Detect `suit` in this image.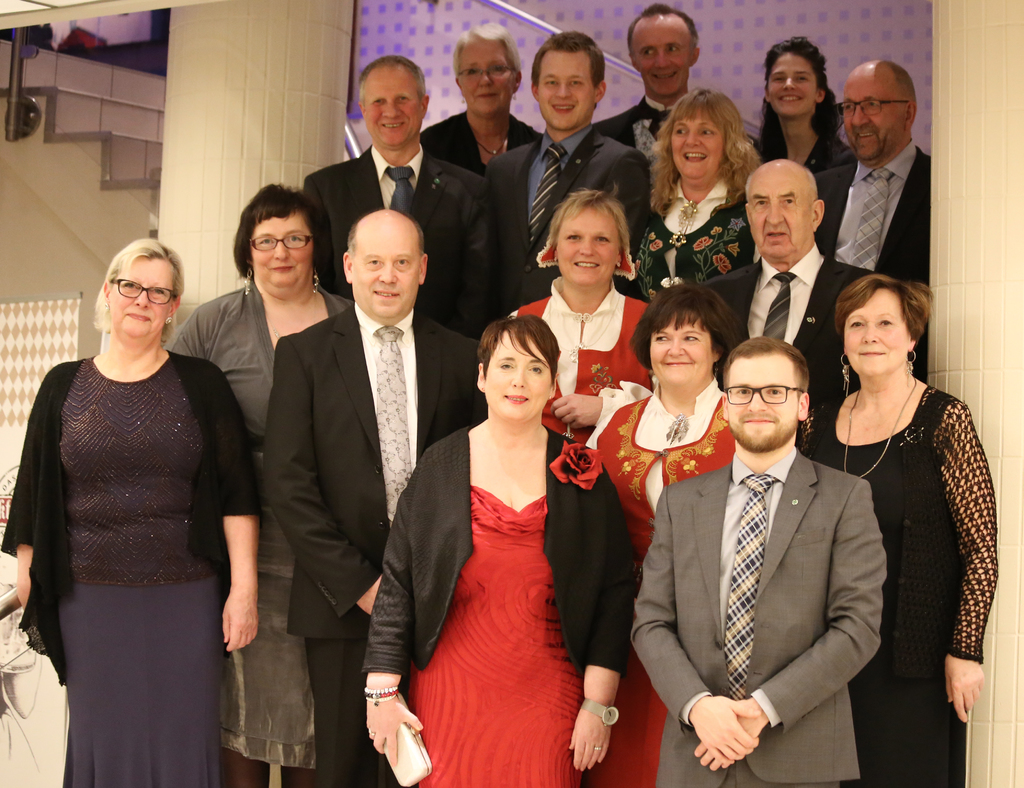
Detection: <region>817, 155, 934, 312</region>.
